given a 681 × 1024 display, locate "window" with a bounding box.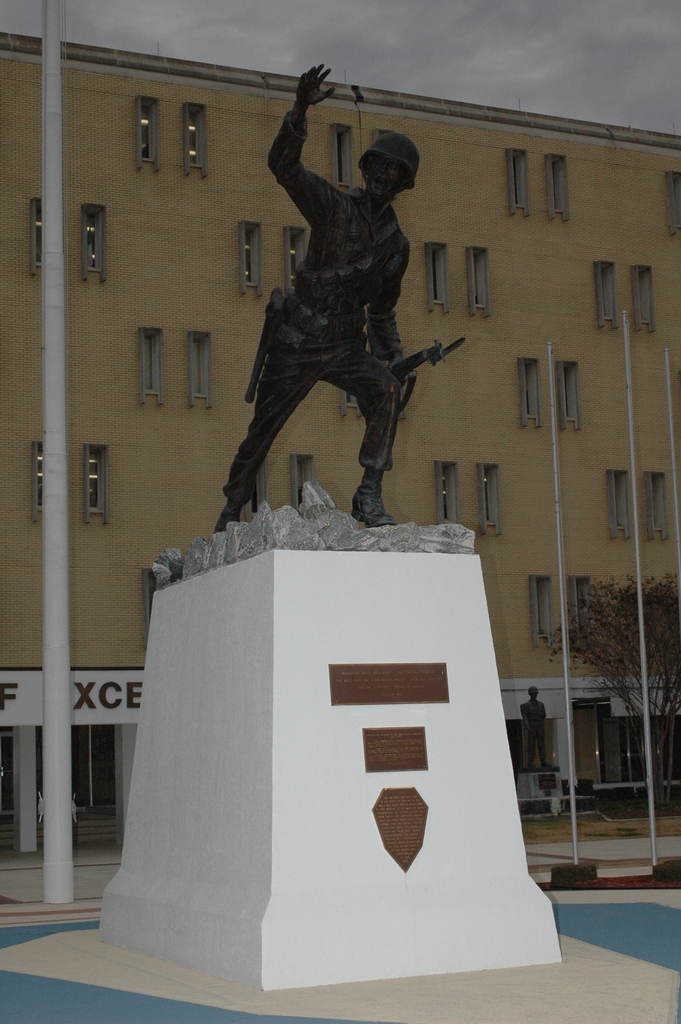
Located: [129,85,168,185].
